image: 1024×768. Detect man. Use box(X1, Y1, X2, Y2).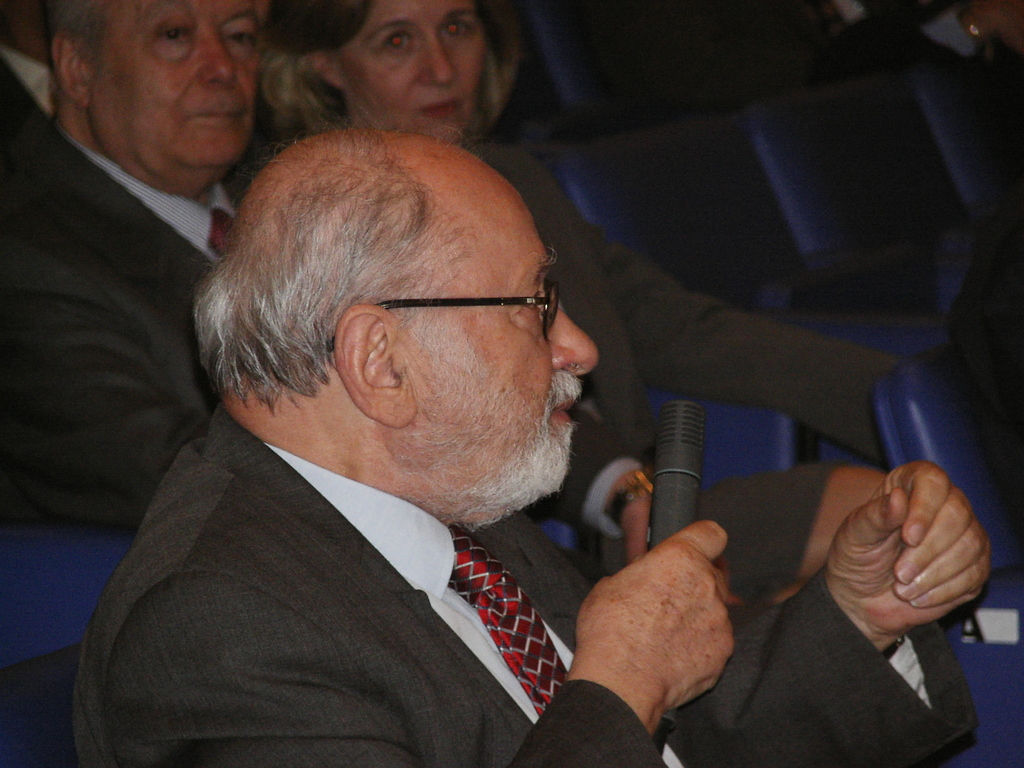
box(79, 125, 995, 767).
